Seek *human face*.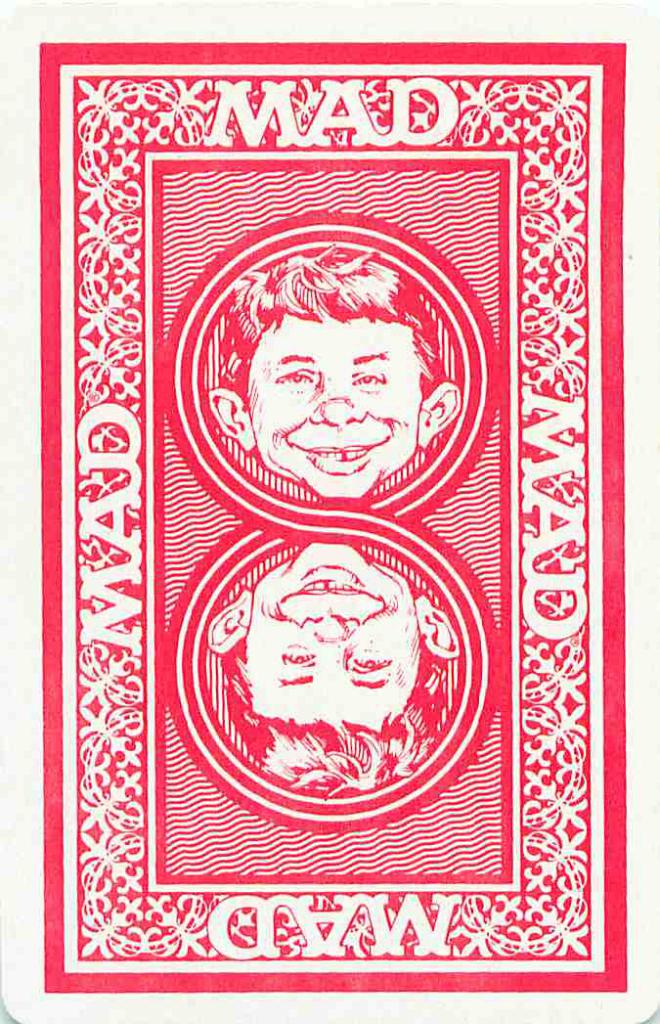
251:315:446:499.
